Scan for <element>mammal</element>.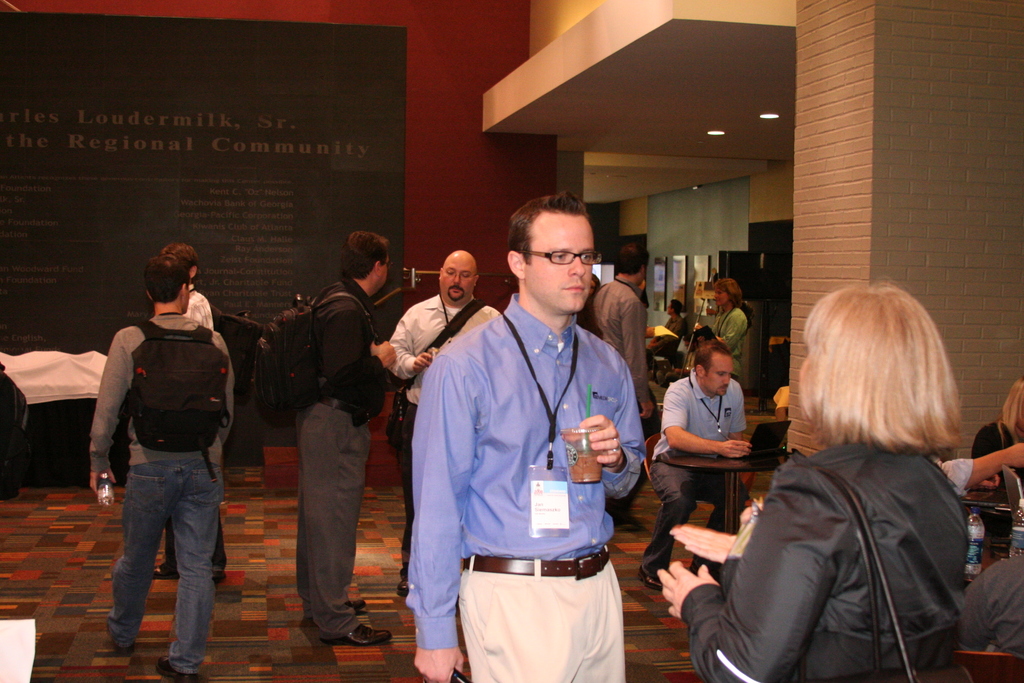
Scan result: crop(929, 448, 1023, 499).
